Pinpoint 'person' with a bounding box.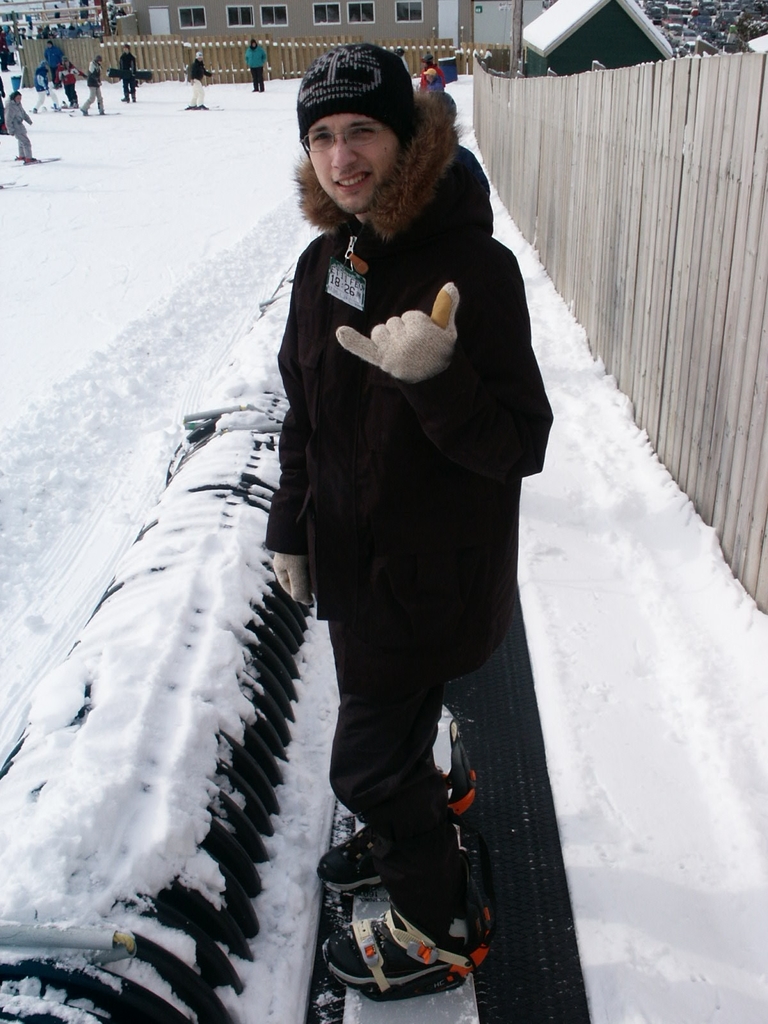
select_region(237, 40, 552, 990).
